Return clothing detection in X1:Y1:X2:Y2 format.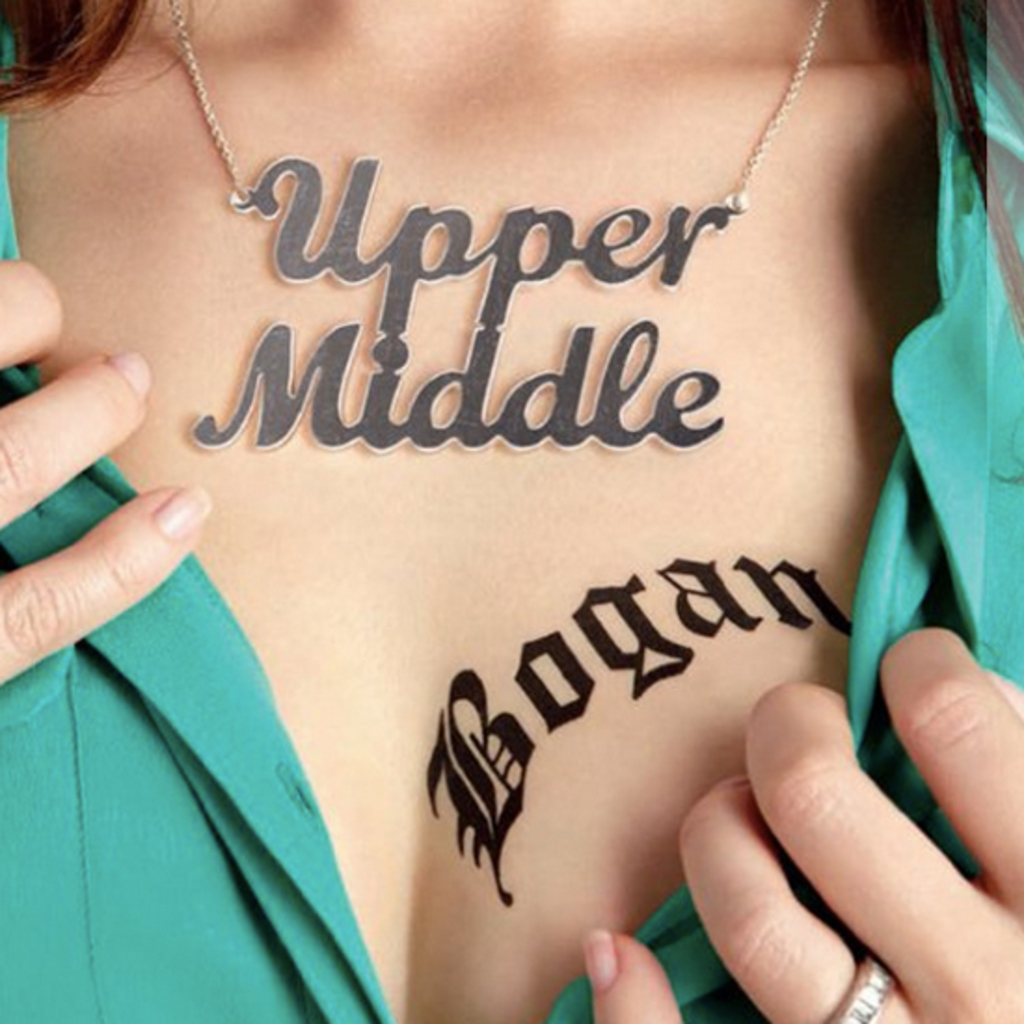
0:0:1018:1022.
